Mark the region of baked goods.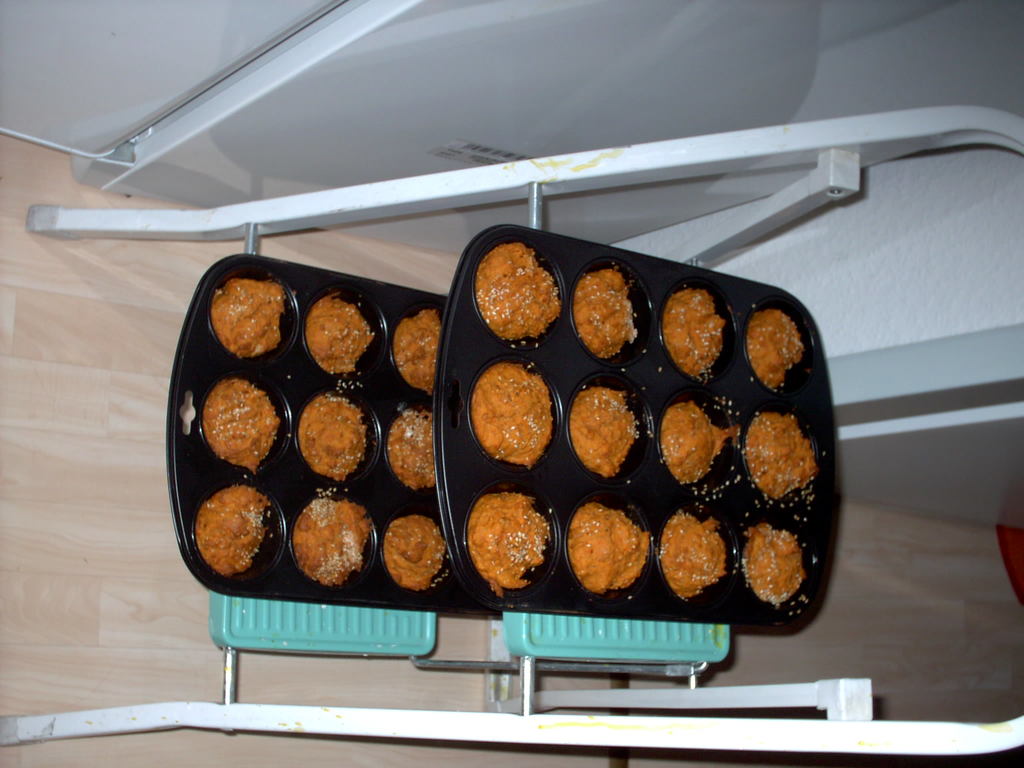
Region: [x1=203, y1=379, x2=281, y2=474].
